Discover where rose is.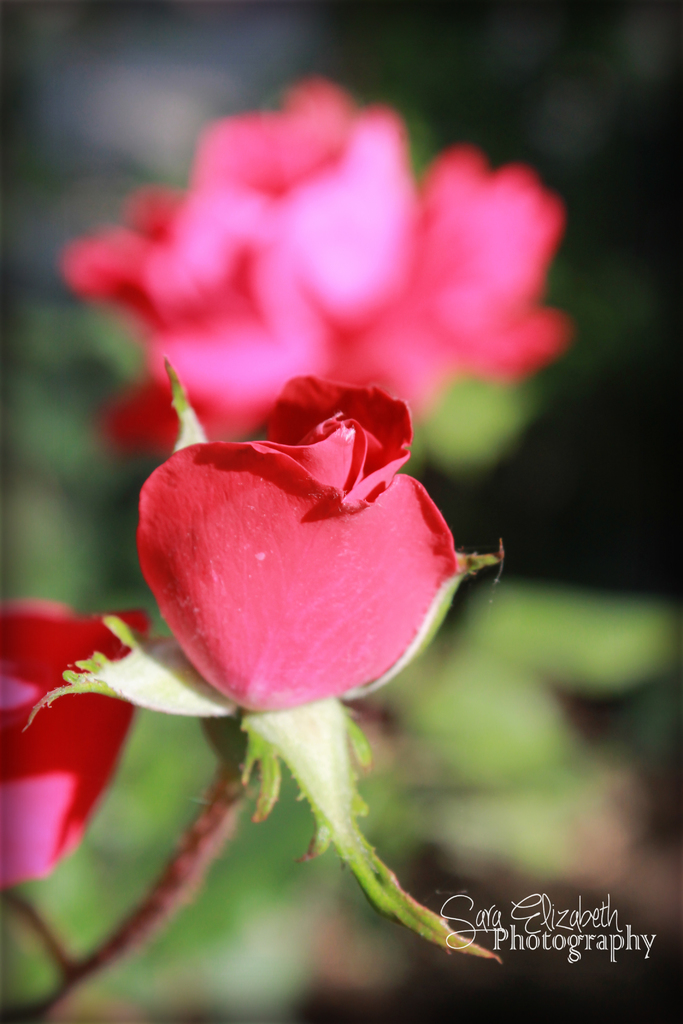
Discovered at left=0, top=596, right=151, bottom=888.
